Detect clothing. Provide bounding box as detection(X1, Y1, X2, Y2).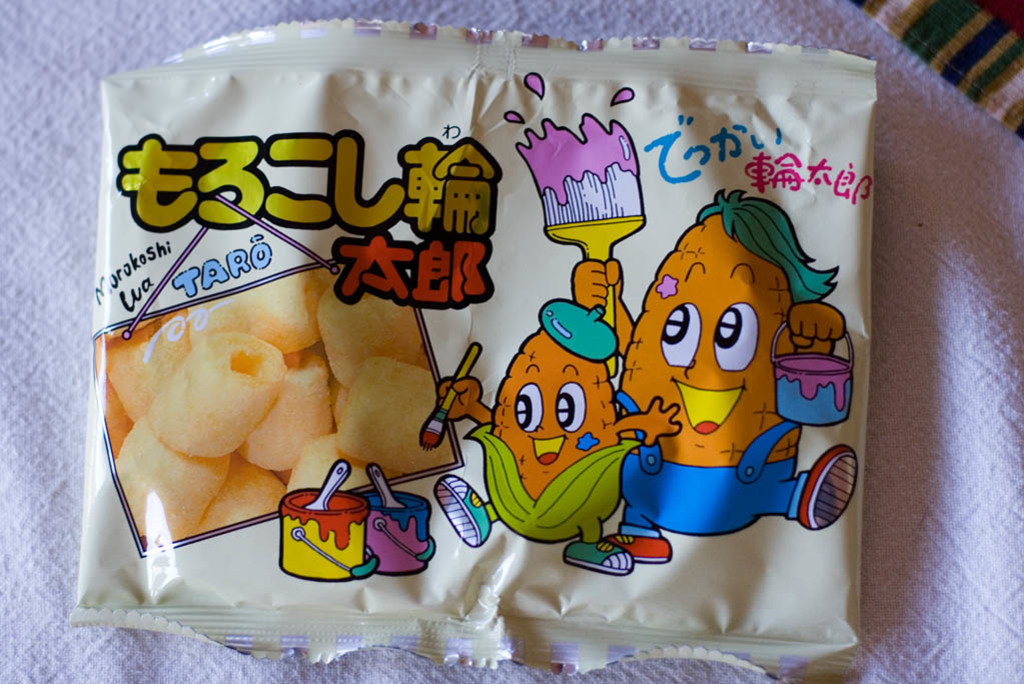
detection(616, 382, 810, 532).
